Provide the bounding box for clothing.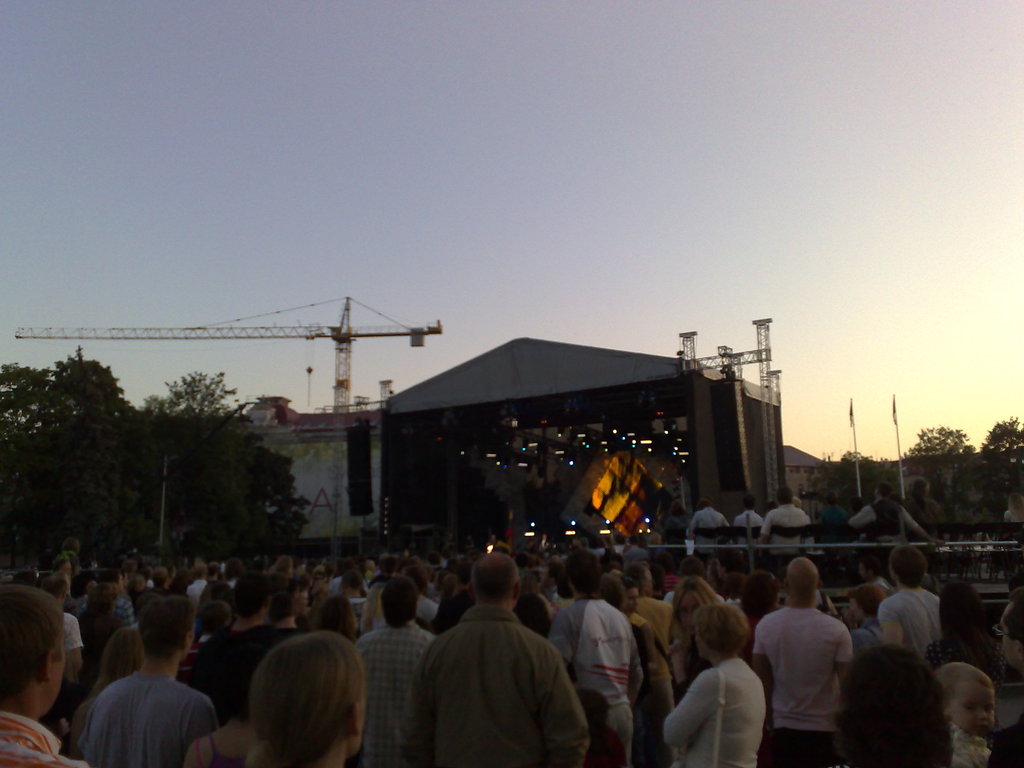
l=327, t=577, r=342, b=596.
